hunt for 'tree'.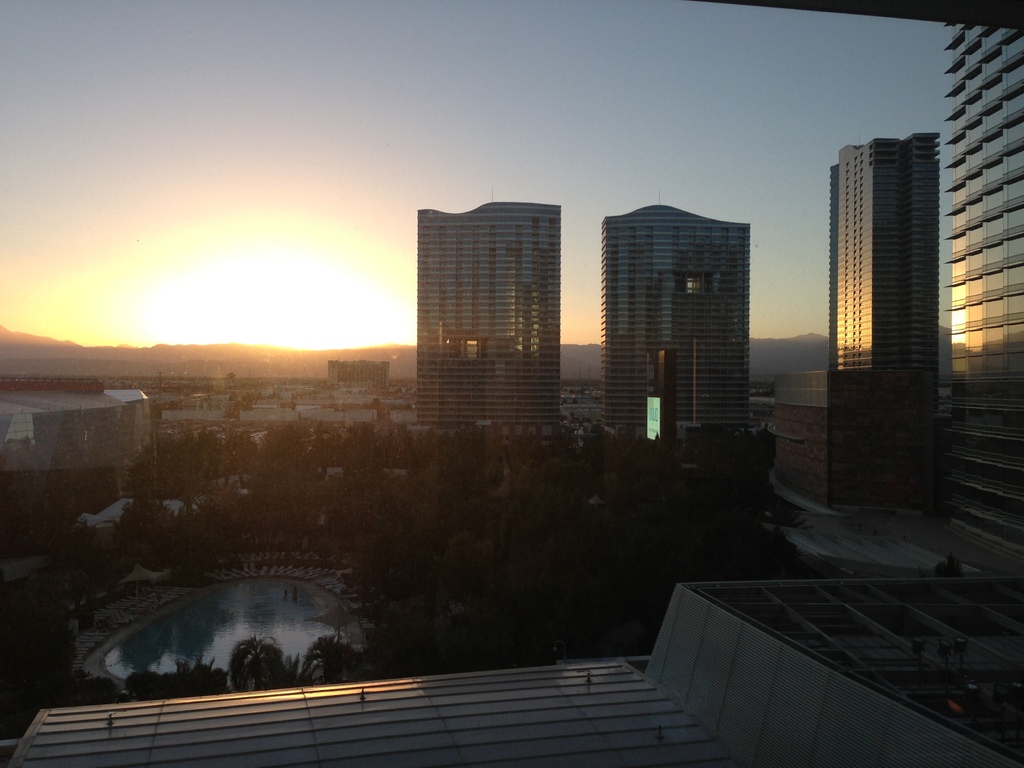
Hunted down at 259/424/294/484.
